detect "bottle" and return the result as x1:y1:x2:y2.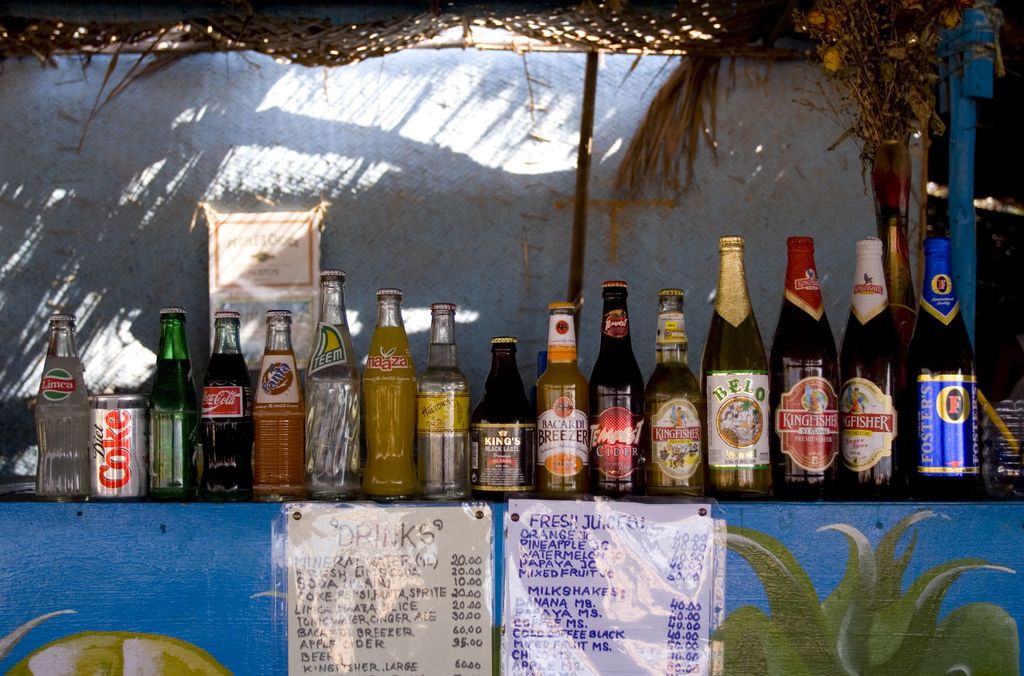
253:306:304:504.
